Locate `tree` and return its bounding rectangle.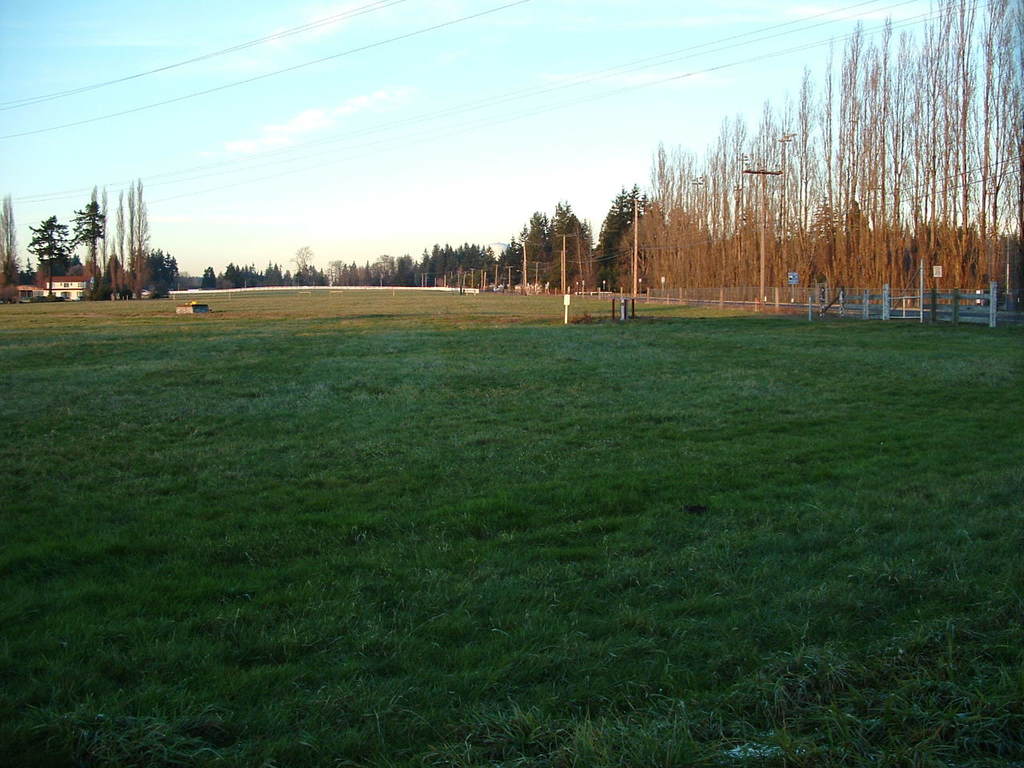
<region>502, 210, 550, 280</region>.
